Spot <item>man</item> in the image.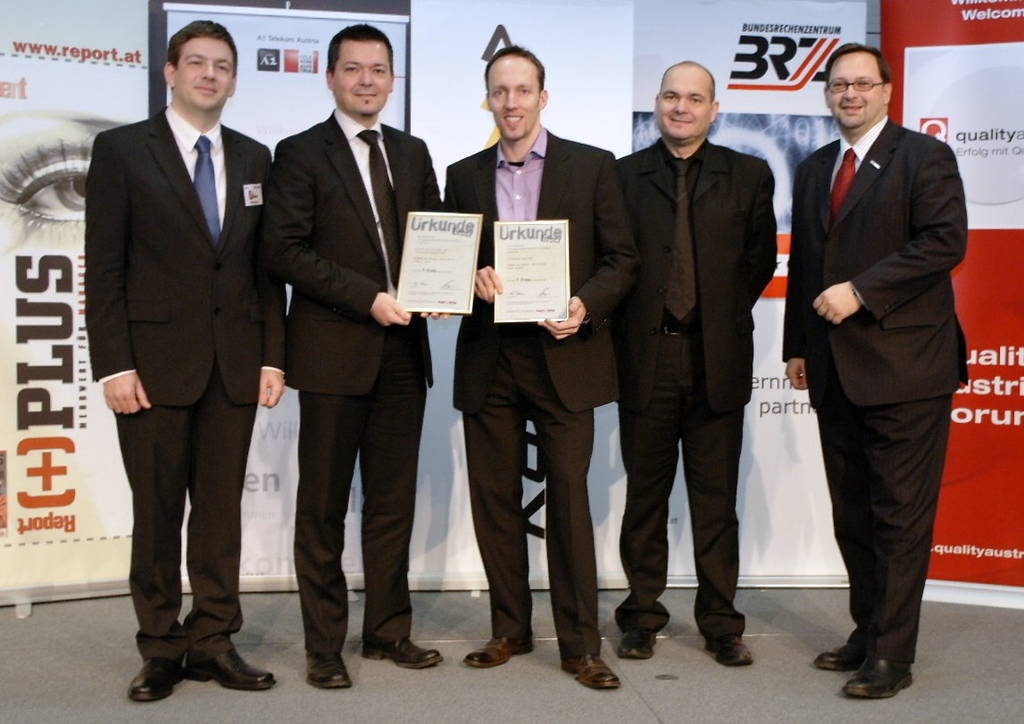
<item>man</item> found at detection(789, 55, 975, 703).
